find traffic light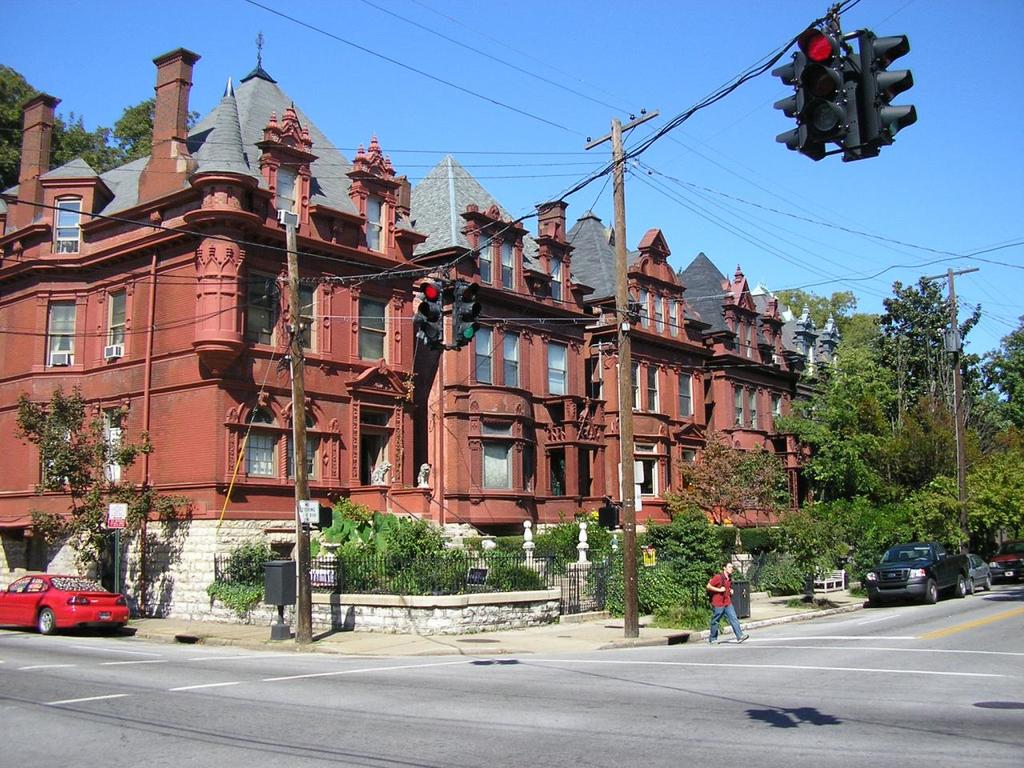
[310, 502, 332, 530]
